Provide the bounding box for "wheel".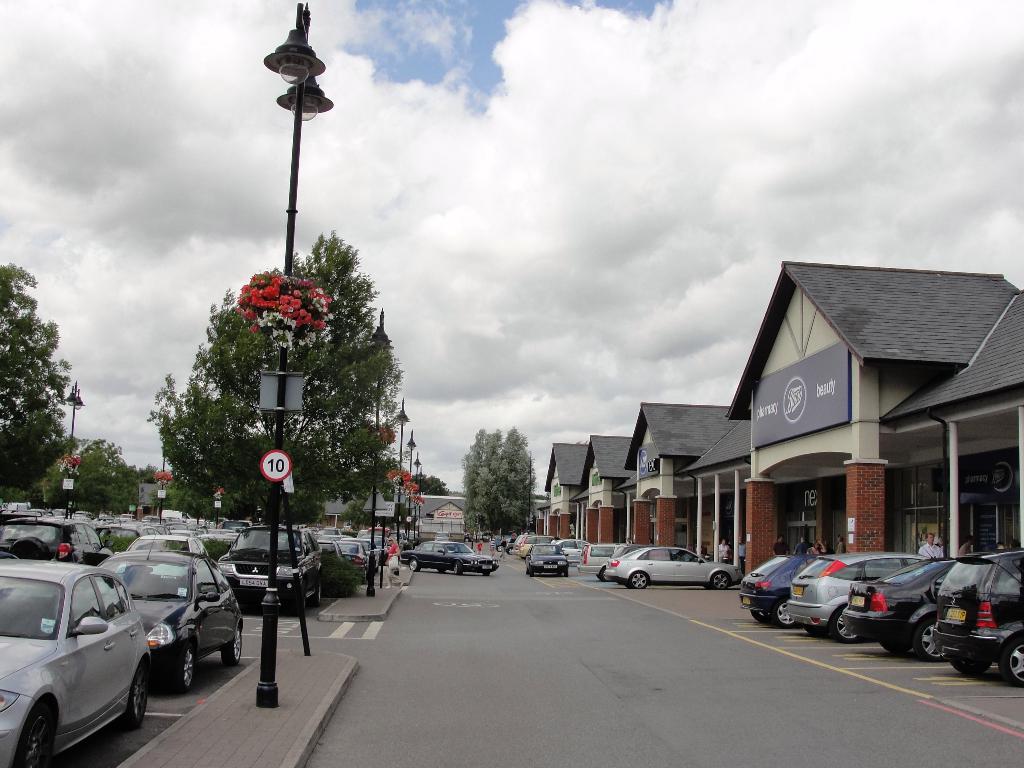
x1=408, y1=559, x2=419, y2=571.
